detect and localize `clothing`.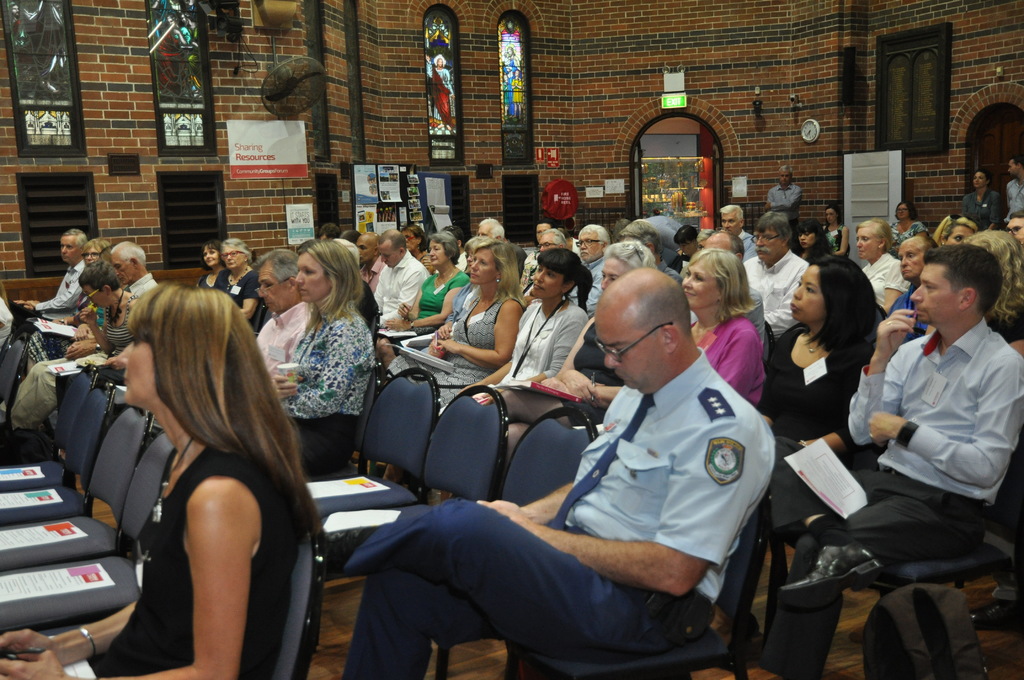
Localized at <bbox>690, 314, 765, 405</bbox>.
